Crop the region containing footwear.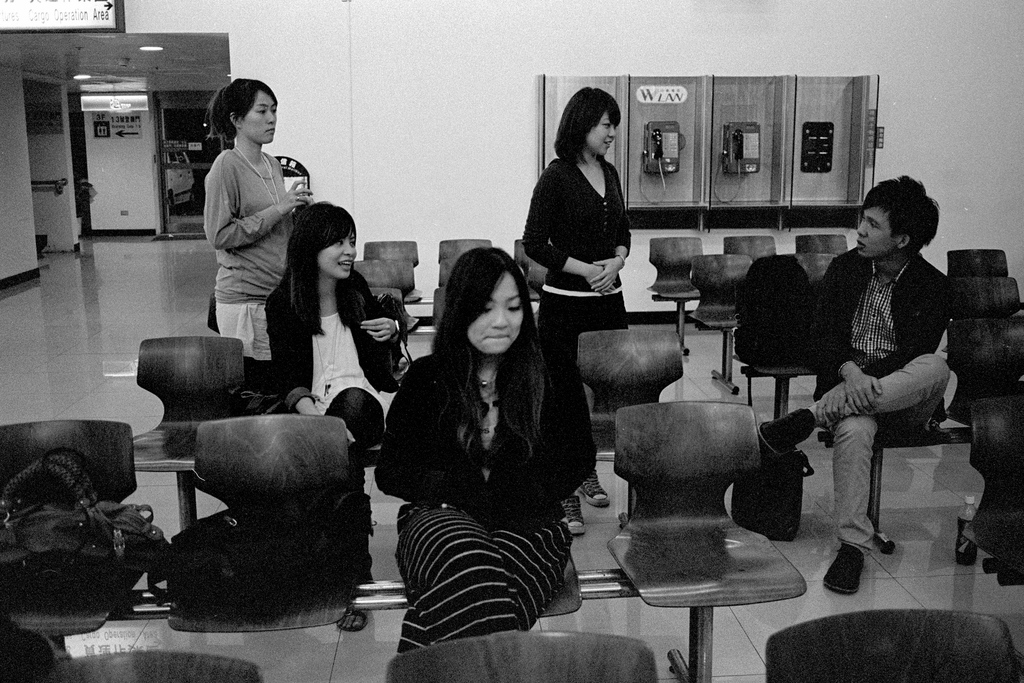
Crop region: (x1=561, y1=493, x2=586, y2=533).
